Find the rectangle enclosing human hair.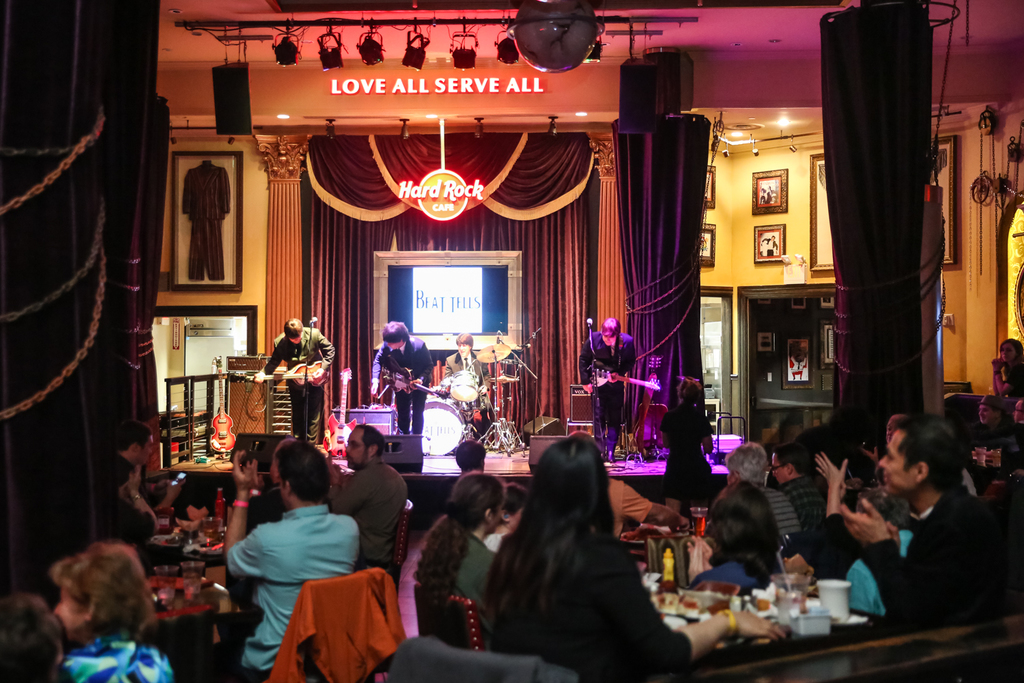
l=51, t=542, r=158, b=645.
